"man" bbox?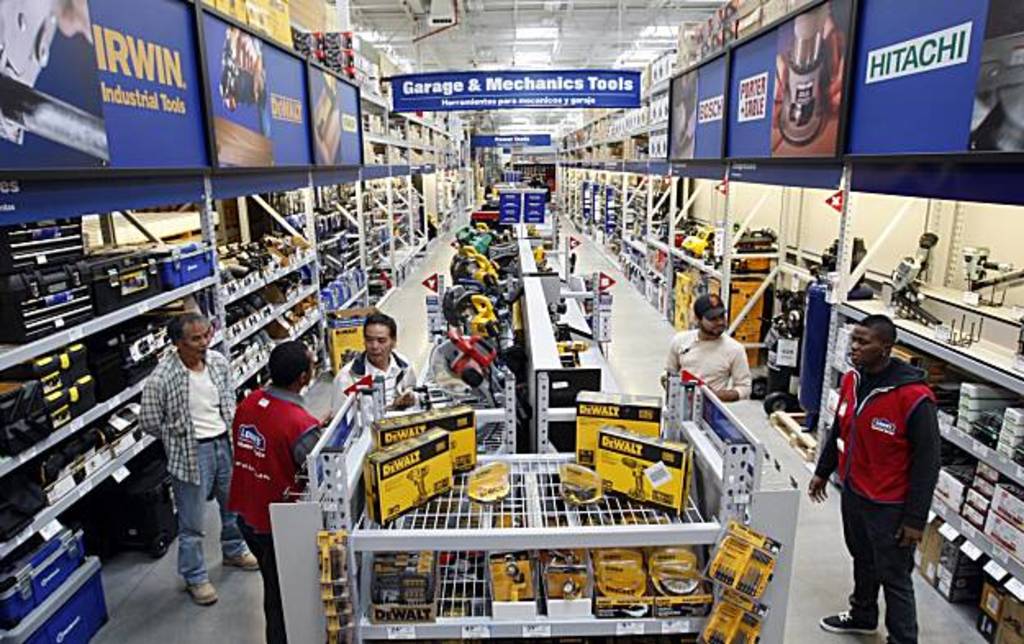
detection(329, 320, 413, 416)
